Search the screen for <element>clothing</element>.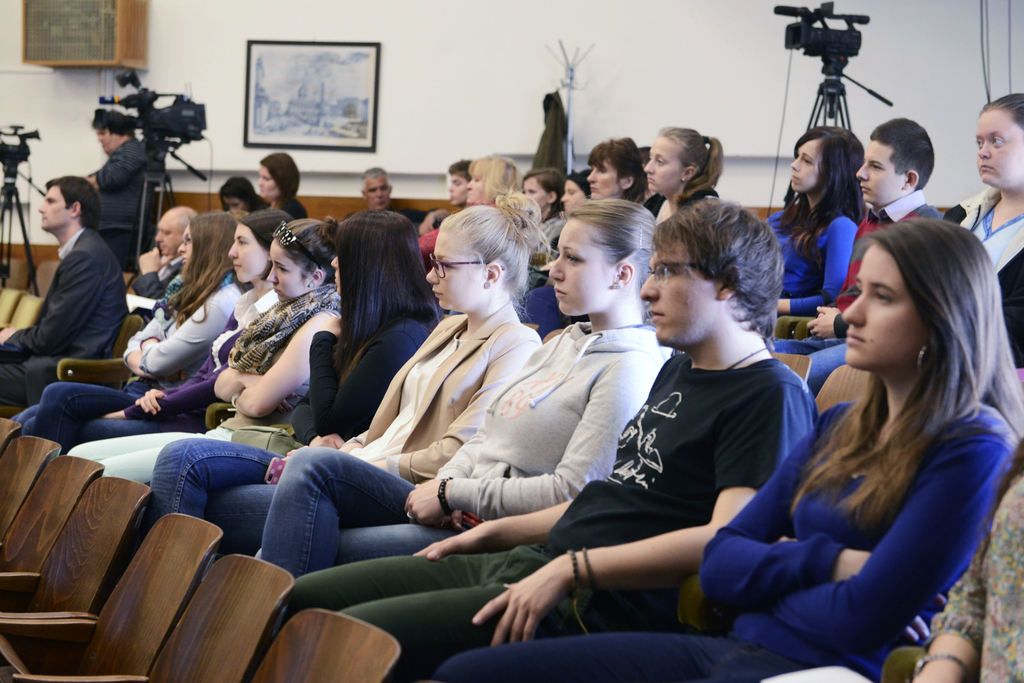
Found at x1=123 y1=249 x2=186 y2=327.
